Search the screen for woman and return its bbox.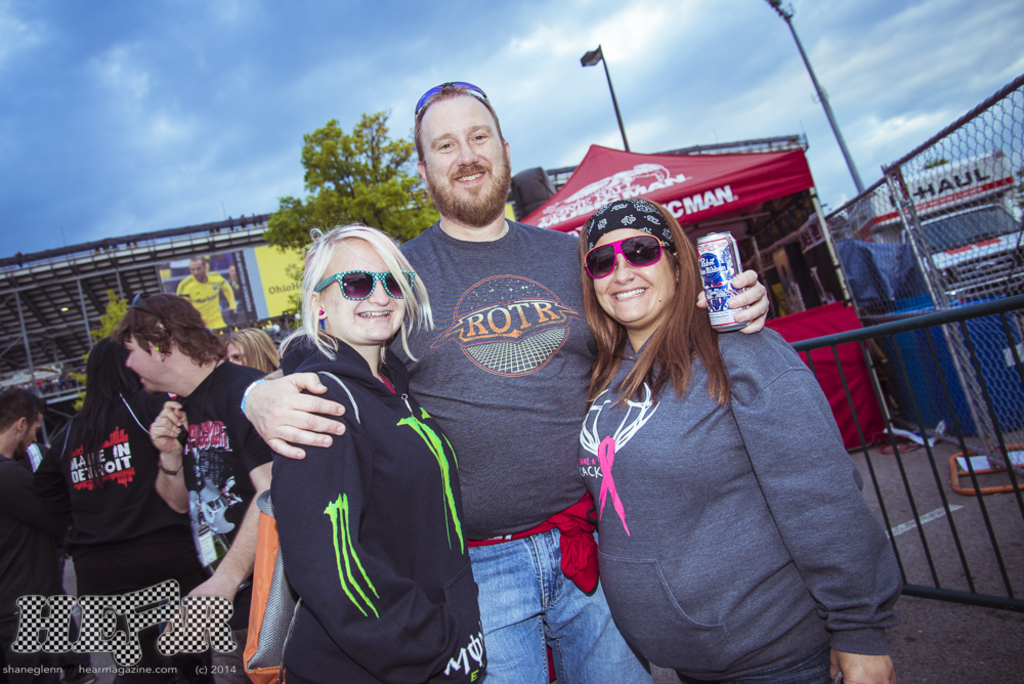
Found: (left=32, top=333, right=219, bottom=683).
